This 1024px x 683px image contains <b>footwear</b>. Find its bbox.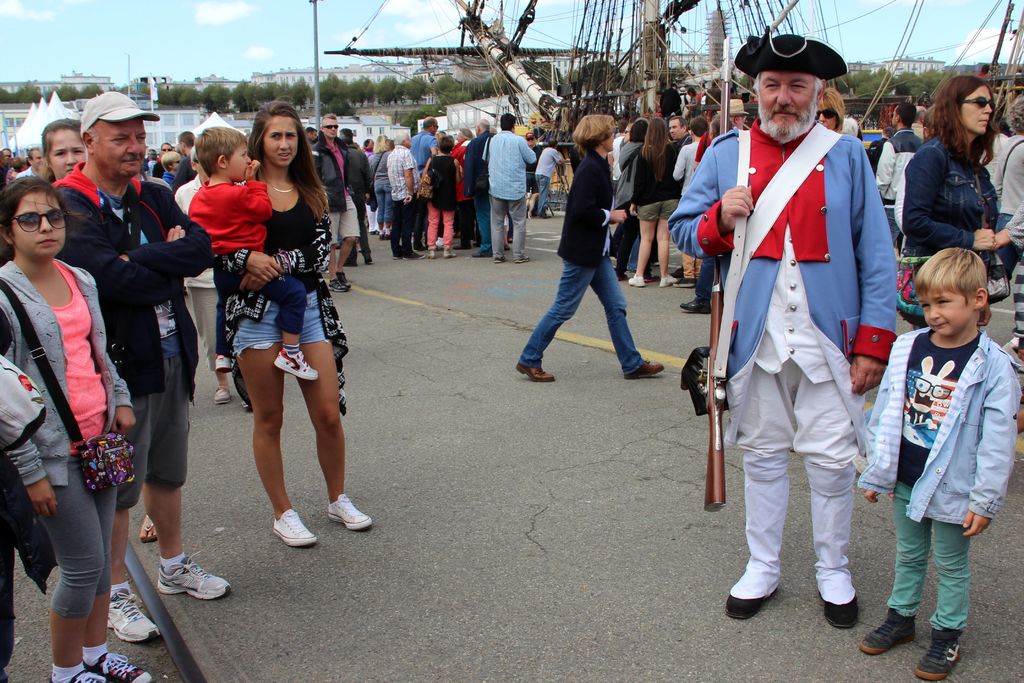
detection(339, 272, 355, 283).
